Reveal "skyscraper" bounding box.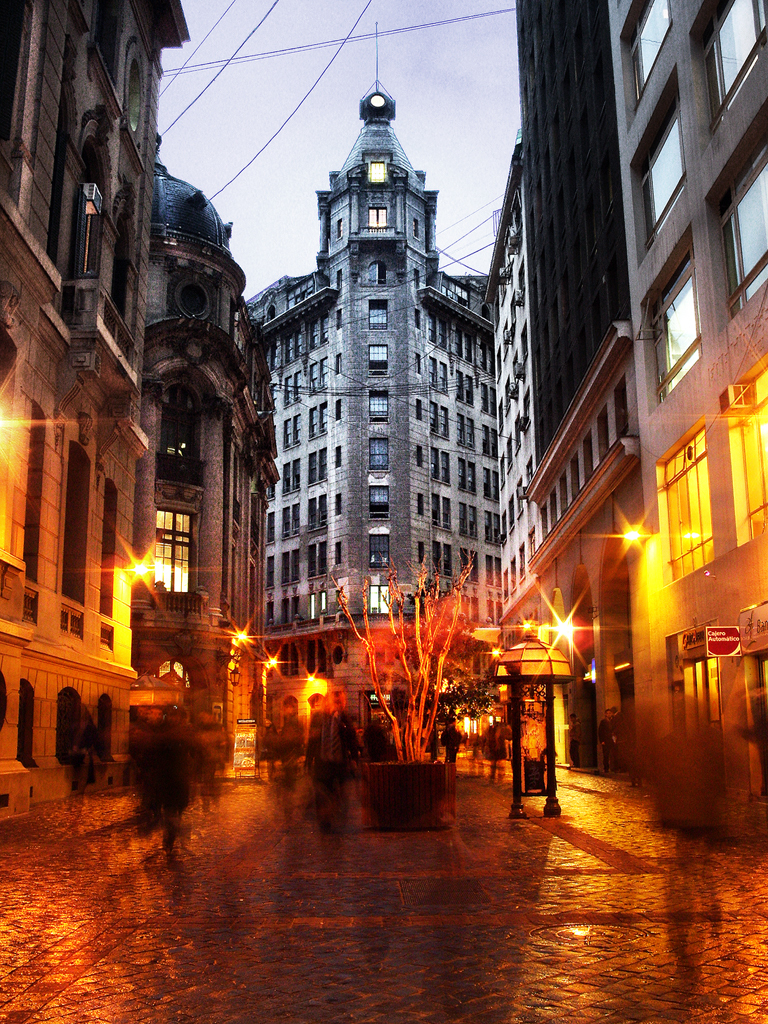
Revealed: (x1=239, y1=73, x2=489, y2=719).
